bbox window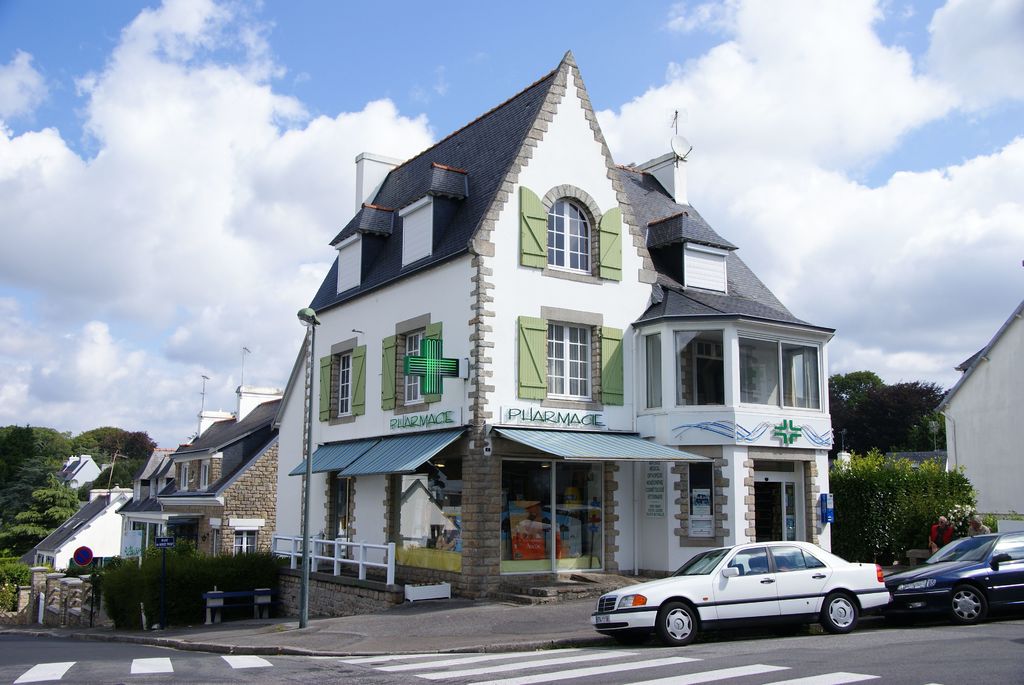
bbox=(397, 194, 435, 269)
